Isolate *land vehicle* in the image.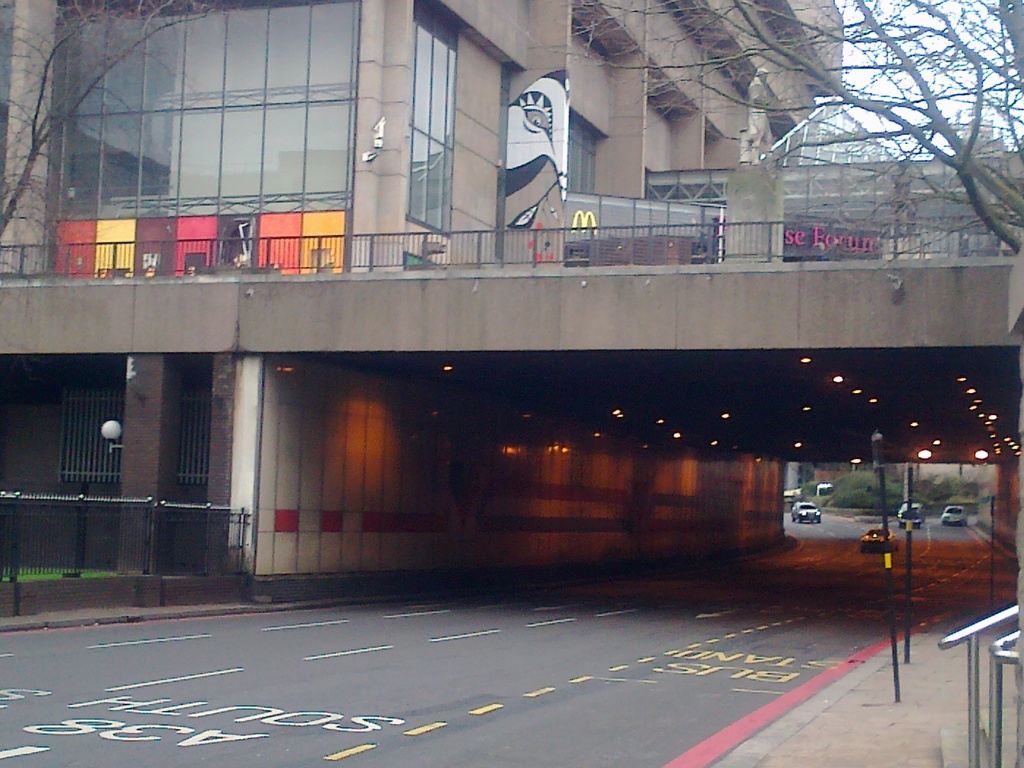
Isolated region: detection(862, 525, 902, 550).
